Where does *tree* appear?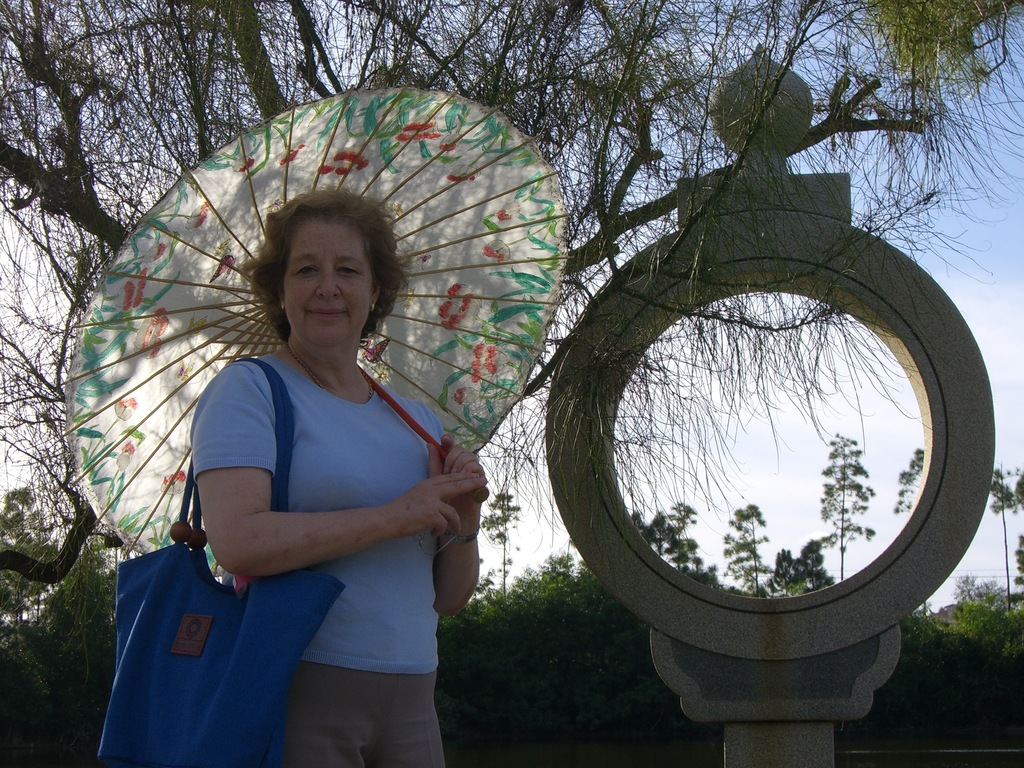
Appears at <box>627,491,726,595</box>.
